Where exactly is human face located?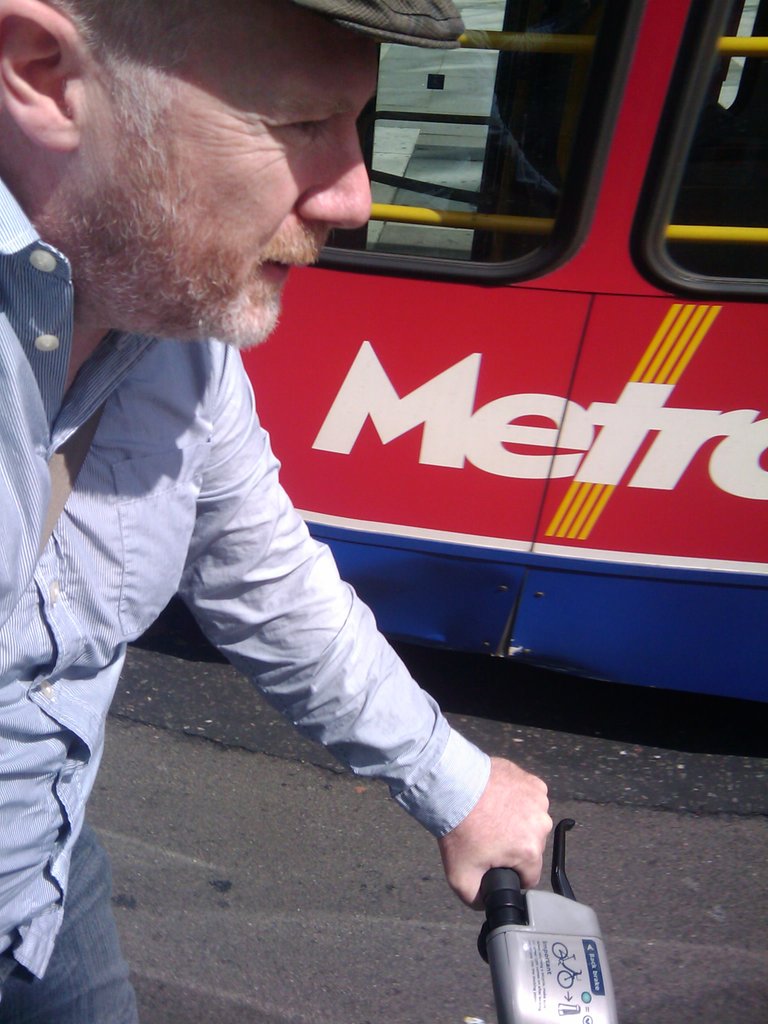
Its bounding box is 51,0,388,353.
